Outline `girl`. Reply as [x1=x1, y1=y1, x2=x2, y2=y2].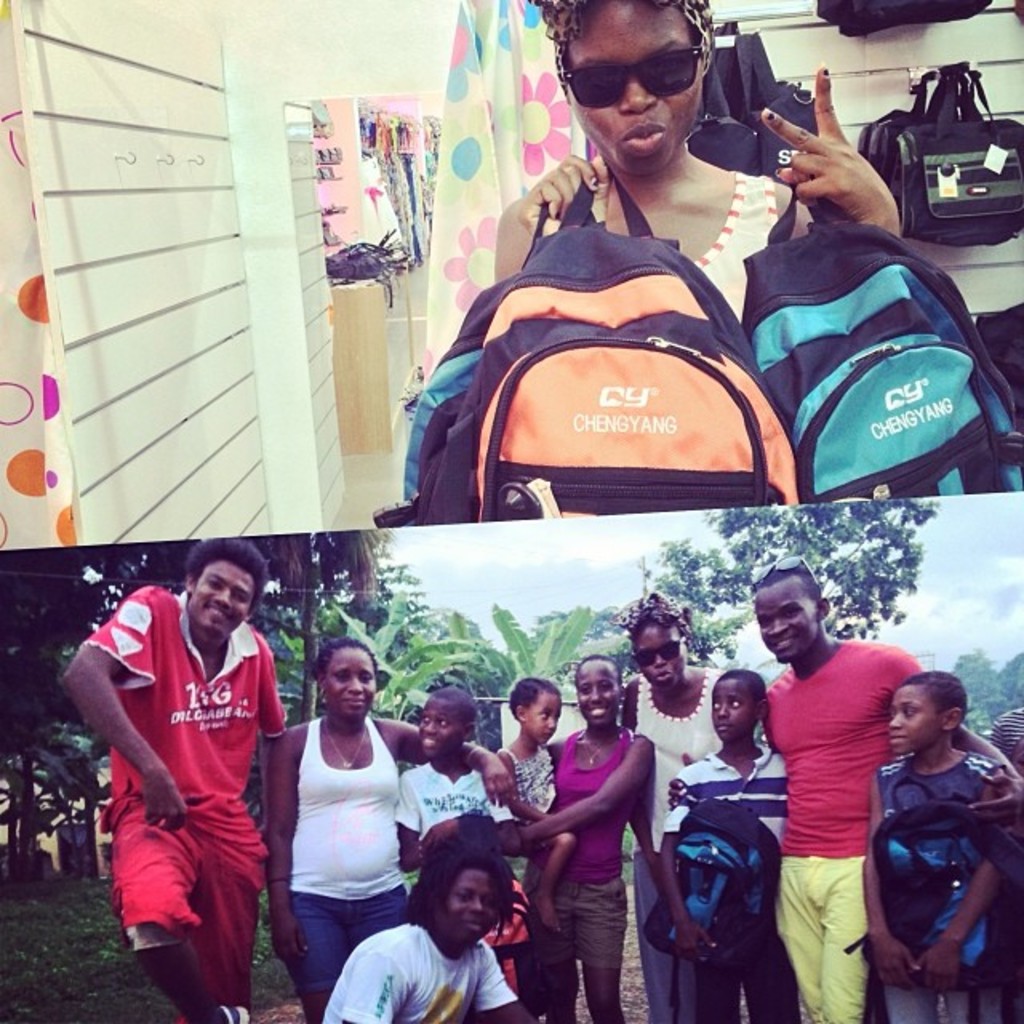
[x1=493, y1=0, x2=906, y2=333].
